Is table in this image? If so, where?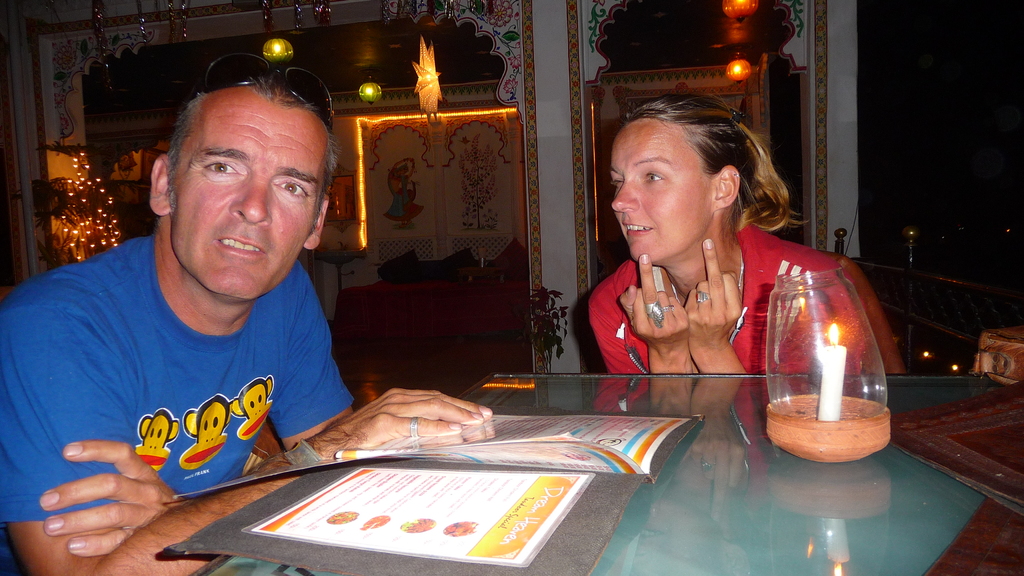
Yes, at [x1=191, y1=372, x2=1023, y2=574].
